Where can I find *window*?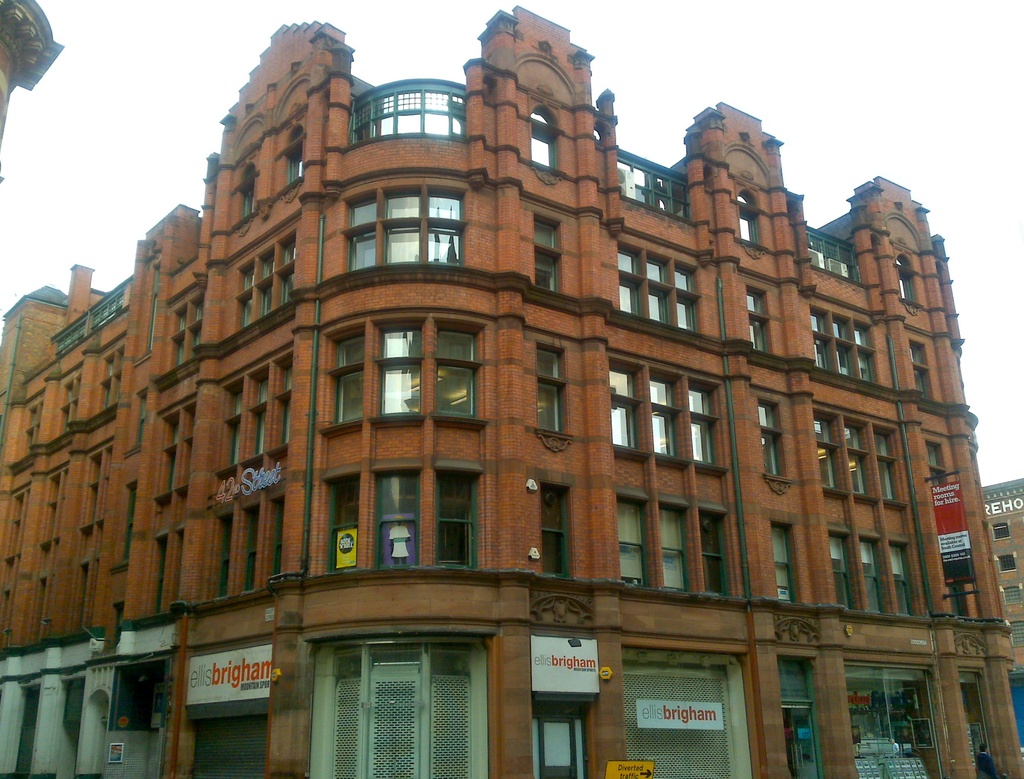
You can find it at [left=618, top=492, right=731, bottom=592].
